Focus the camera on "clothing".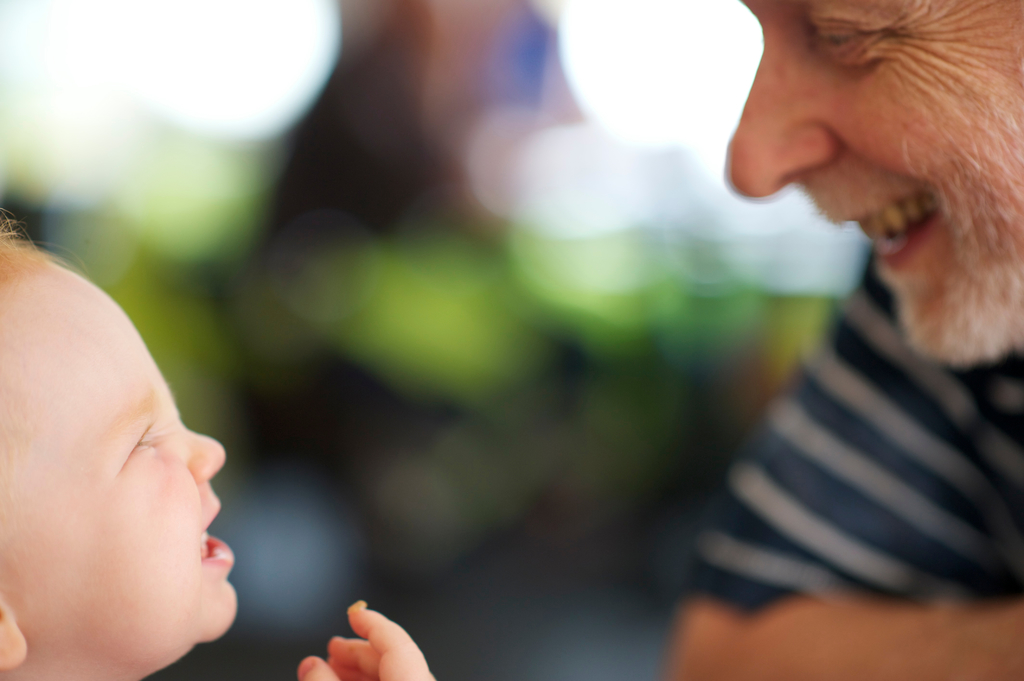
Focus region: detection(697, 138, 1023, 666).
